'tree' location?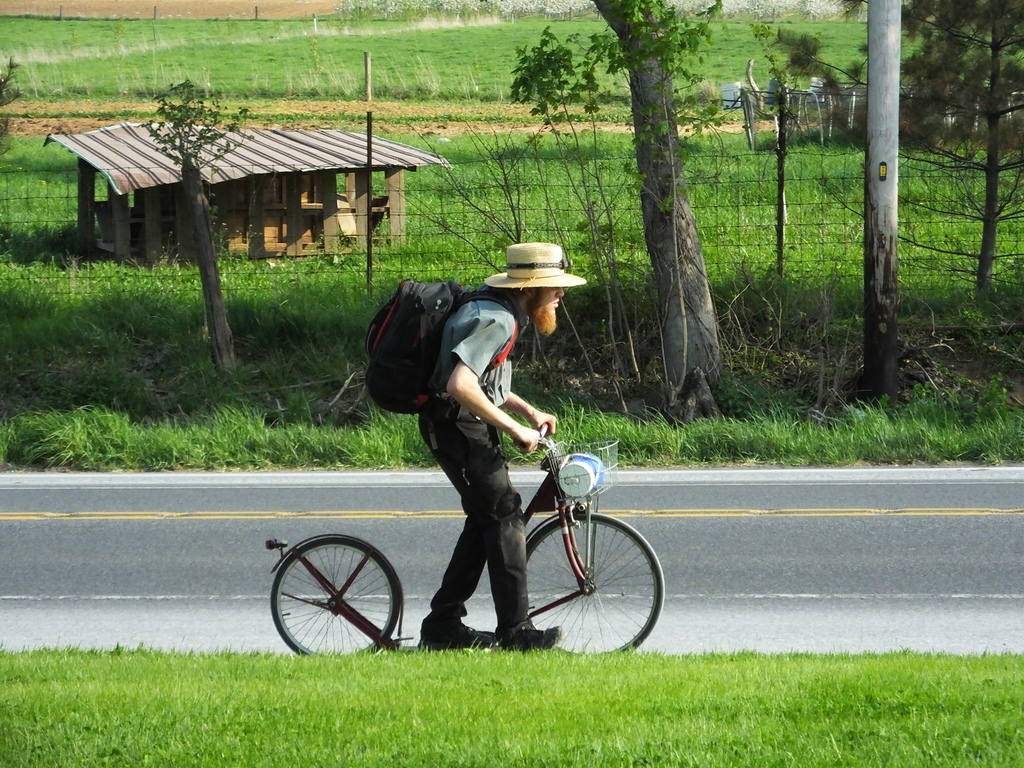
[142, 78, 259, 378]
